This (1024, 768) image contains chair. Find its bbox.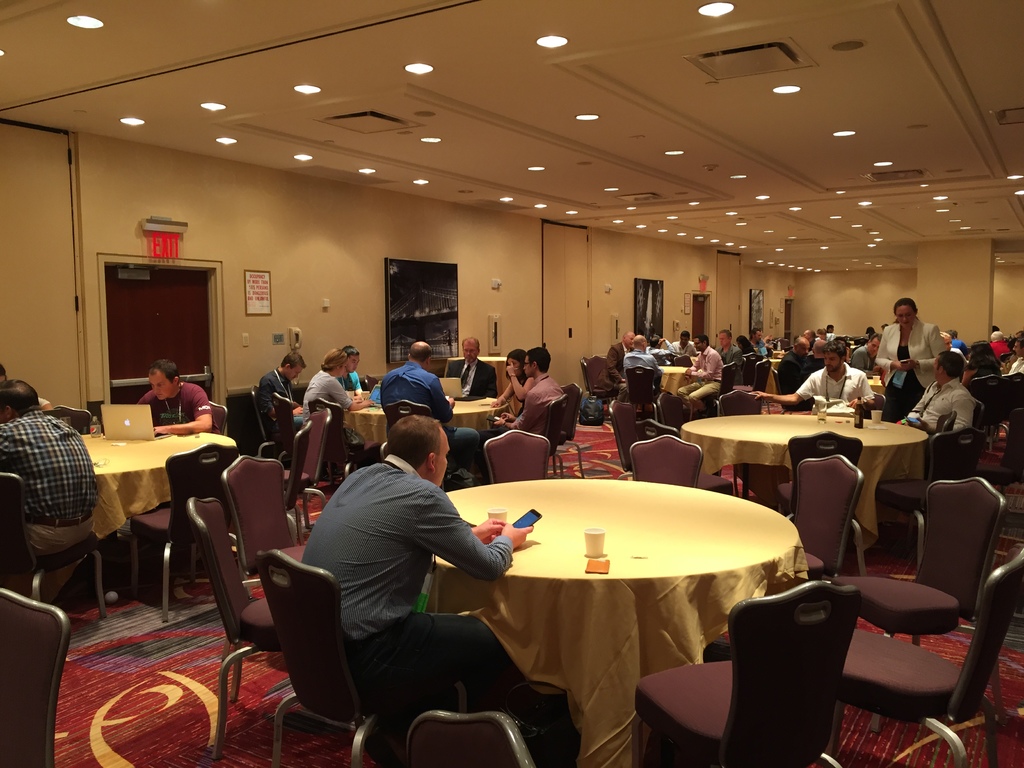
833, 556, 1023, 767.
